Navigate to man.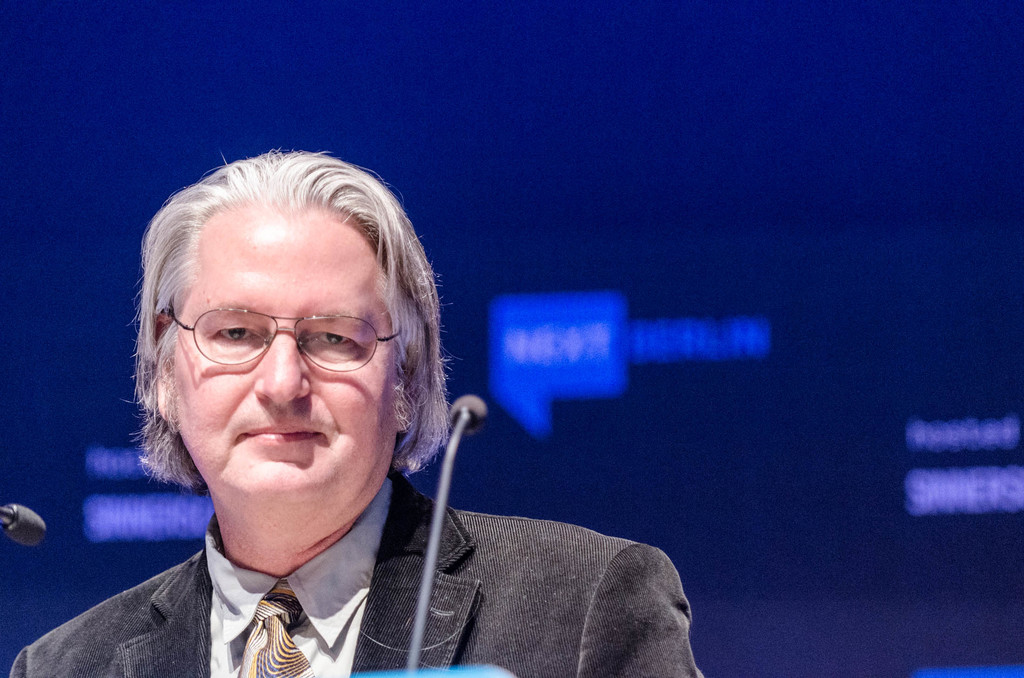
Navigation target: x1=42 y1=160 x2=687 y2=675.
